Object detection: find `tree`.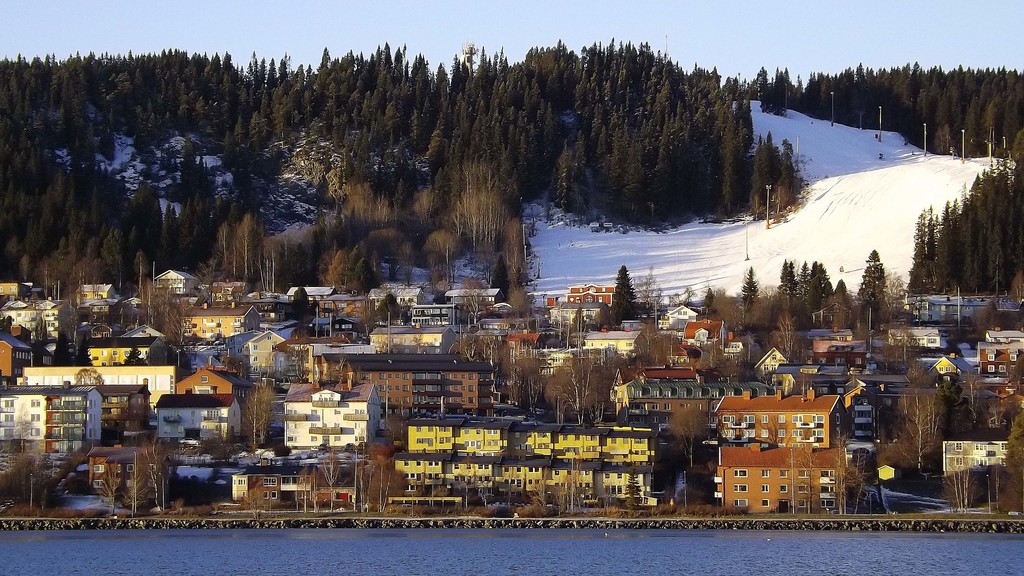
[33, 261, 69, 303].
